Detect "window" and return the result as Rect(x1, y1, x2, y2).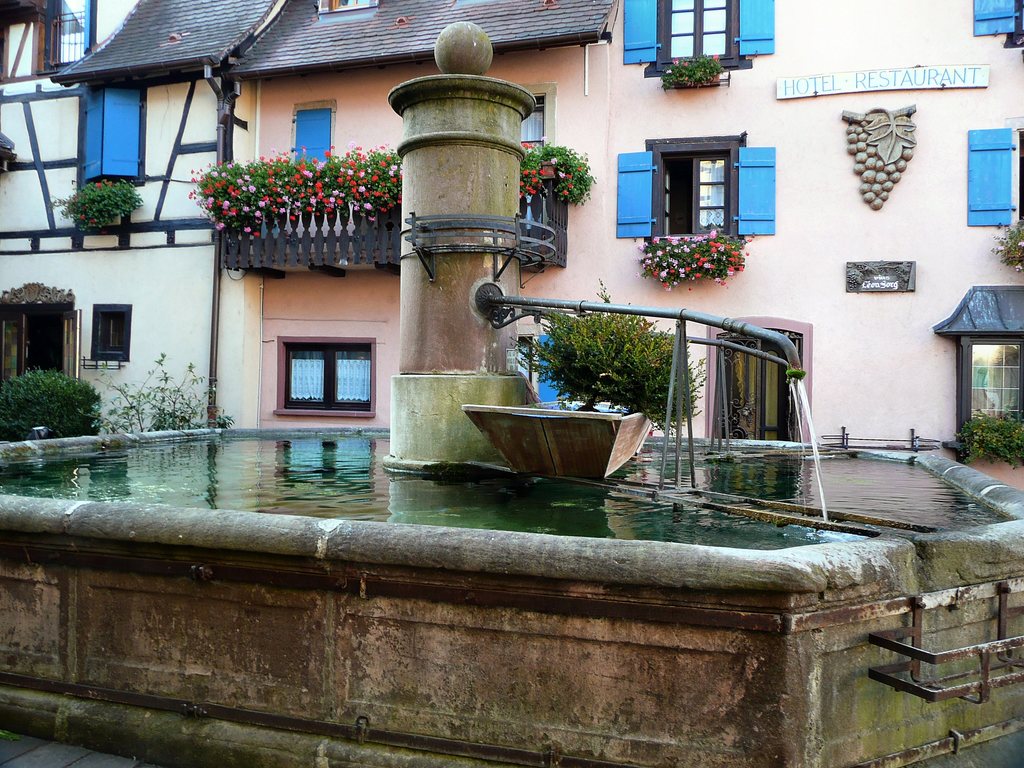
Rect(927, 281, 1023, 468).
